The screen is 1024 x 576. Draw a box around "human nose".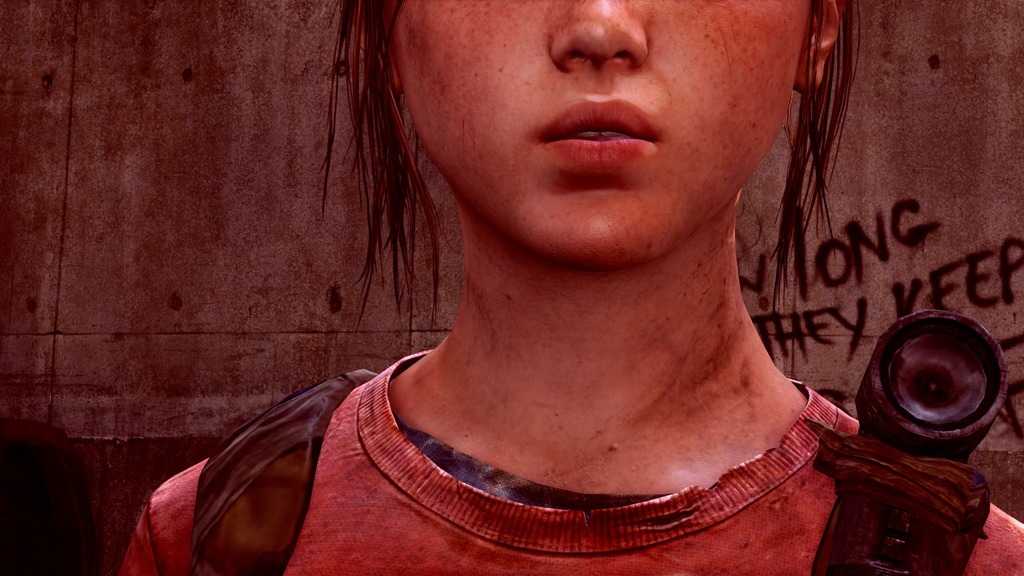
551/0/653/74.
